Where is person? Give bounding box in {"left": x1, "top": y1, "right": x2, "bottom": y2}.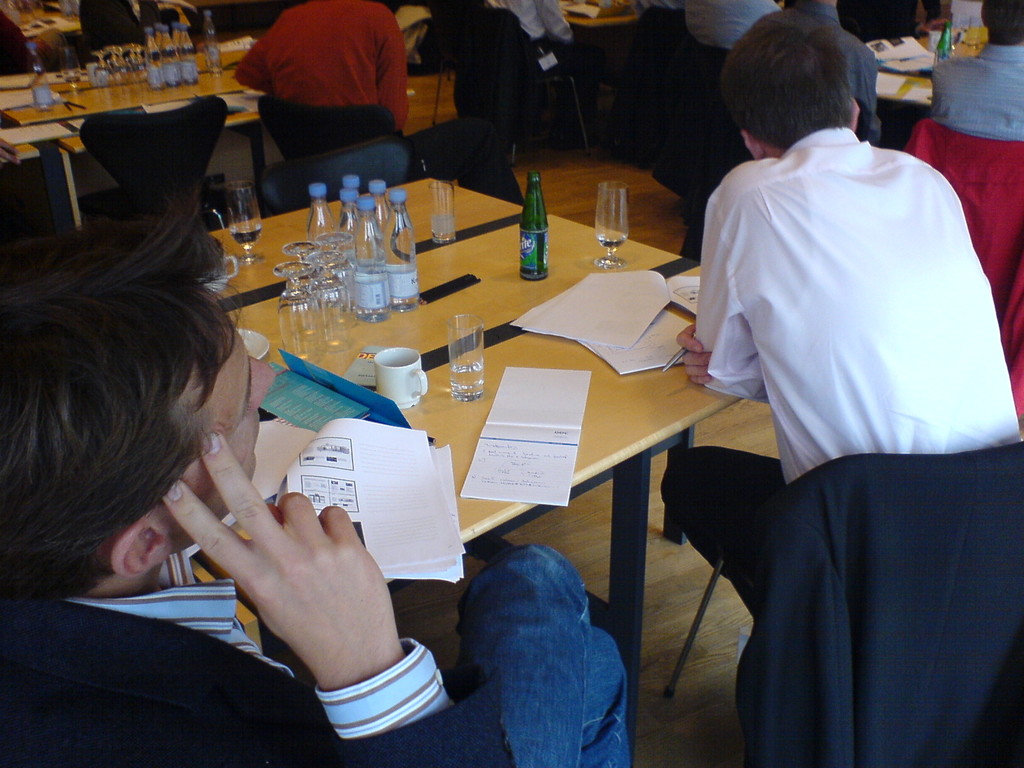
{"left": 232, "top": 0, "right": 410, "bottom": 198}.
